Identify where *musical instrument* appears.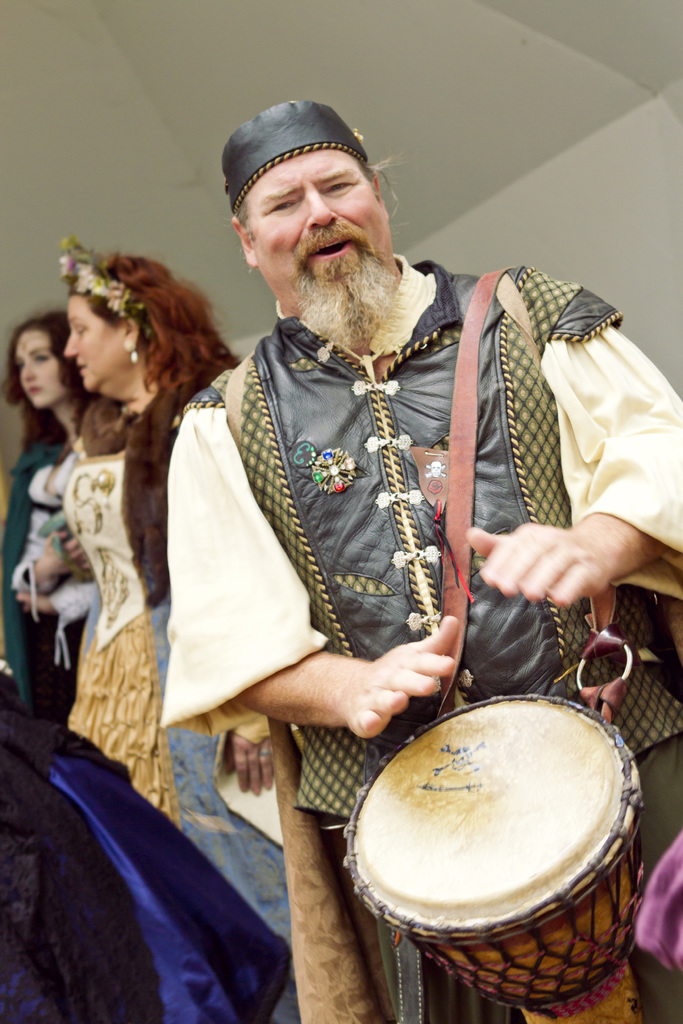
Appears at region(352, 726, 658, 982).
